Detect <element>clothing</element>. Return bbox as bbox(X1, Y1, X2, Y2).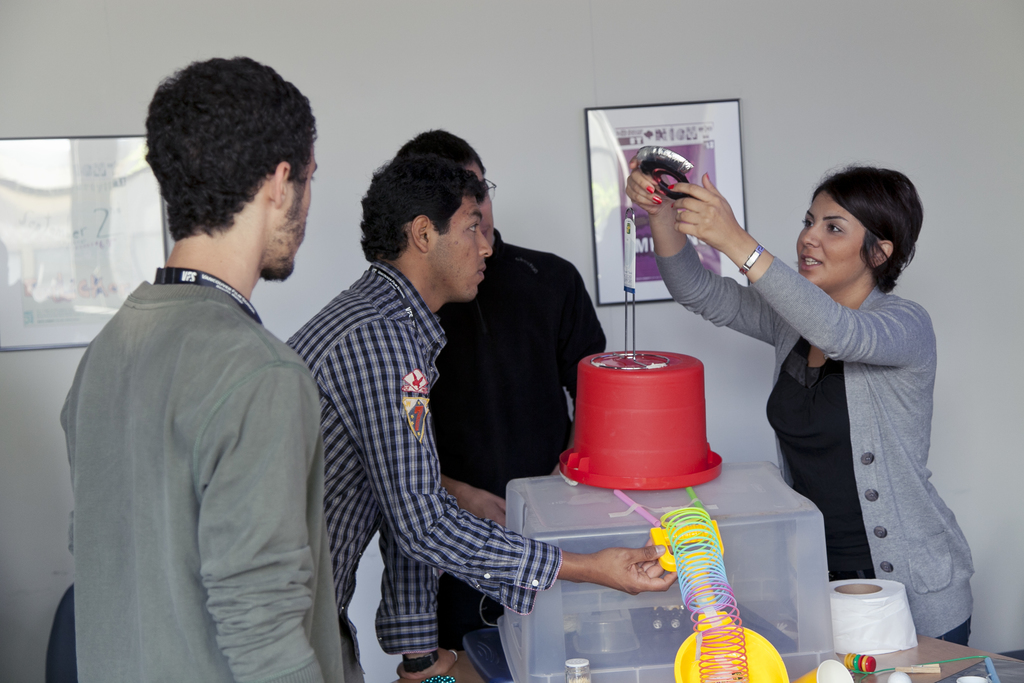
bbox(648, 227, 977, 653).
